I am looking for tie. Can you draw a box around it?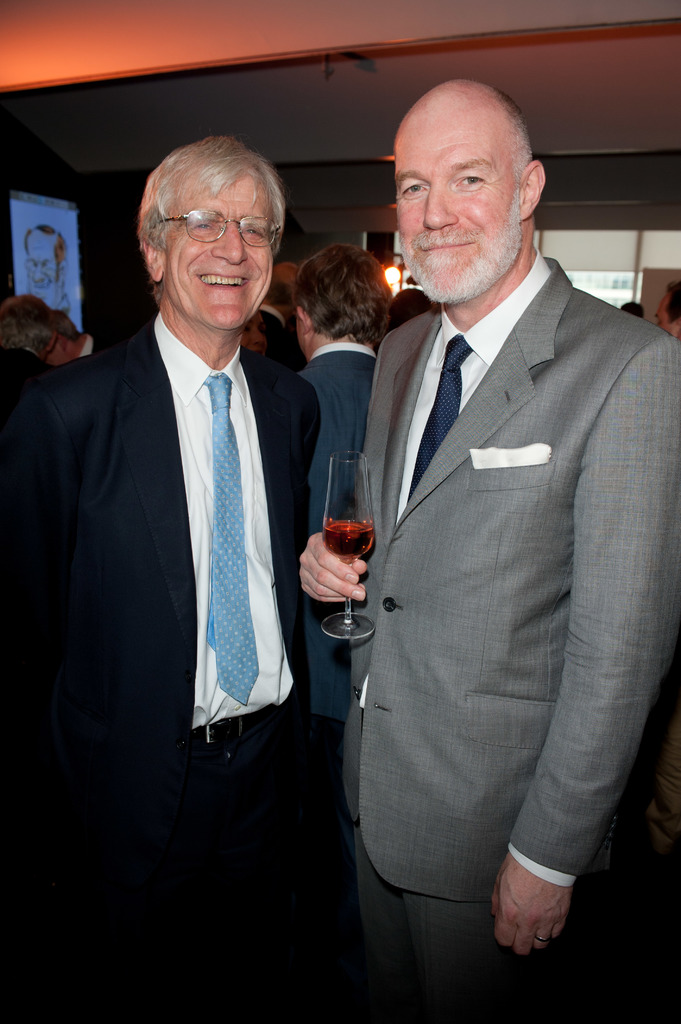
Sure, the bounding box is BBox(412, 333, 471, 495).
